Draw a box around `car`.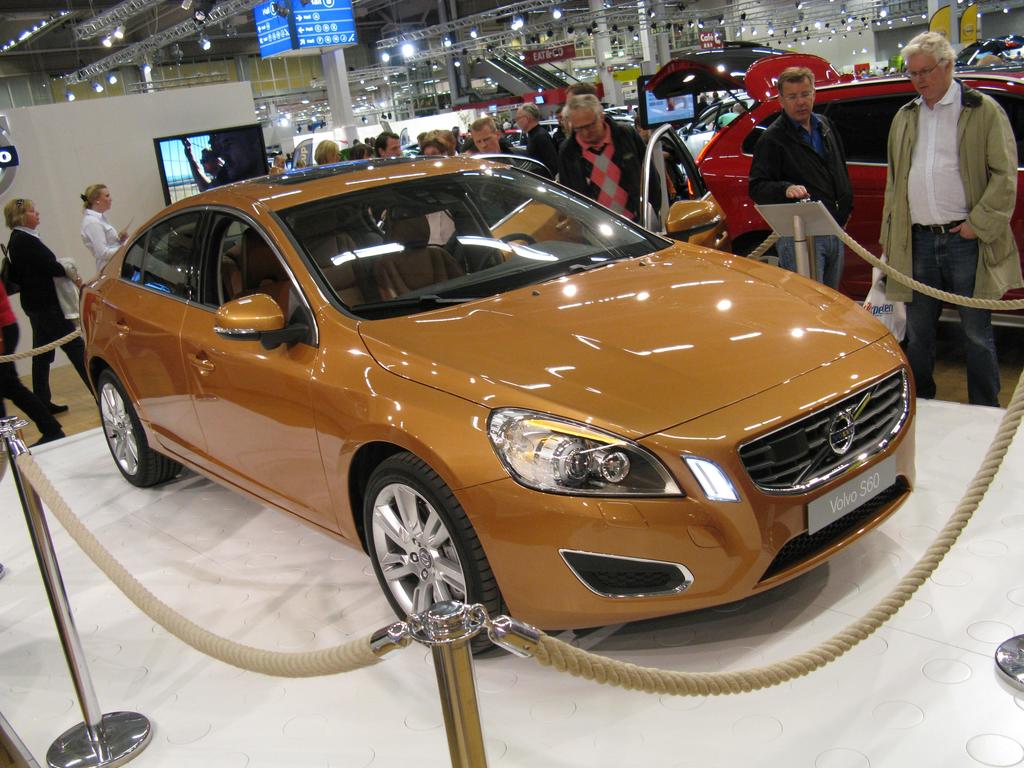
detection(641, 42, 1023, 331).
